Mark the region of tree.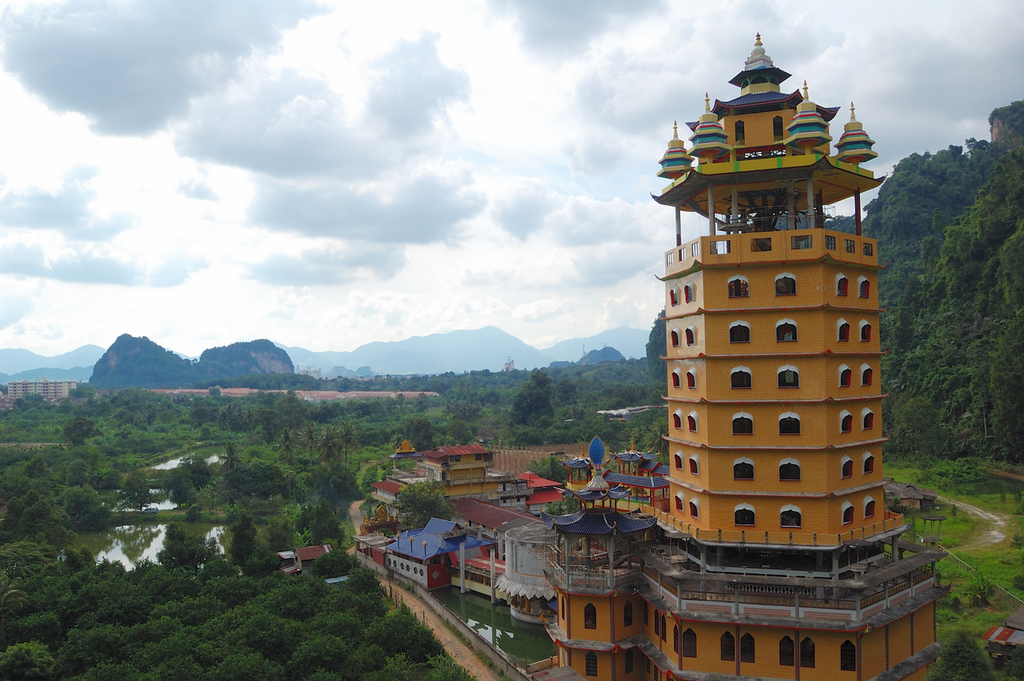
Region: locate(345, 563, 382, 591).
